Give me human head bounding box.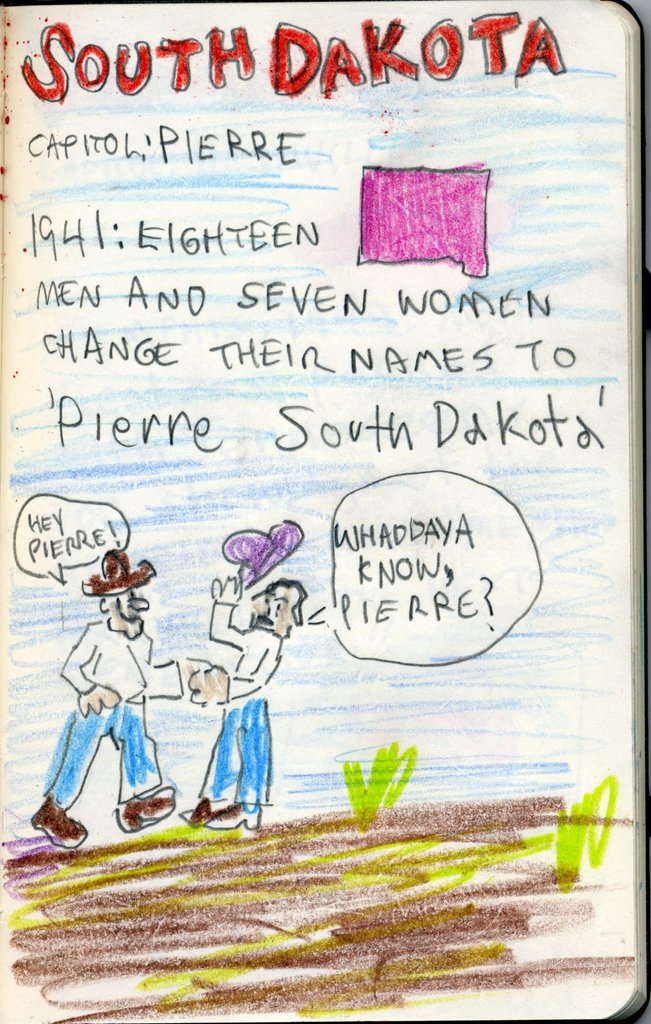
81,547,156,634.
